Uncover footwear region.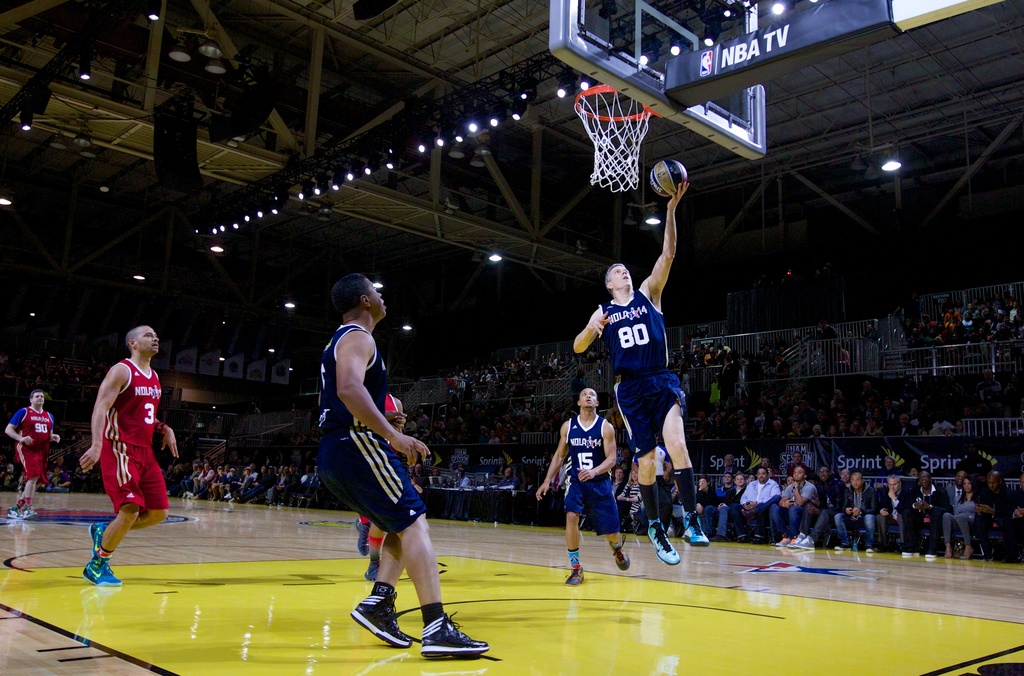
Uncovered: bbox(420, 612, 486, 656).
